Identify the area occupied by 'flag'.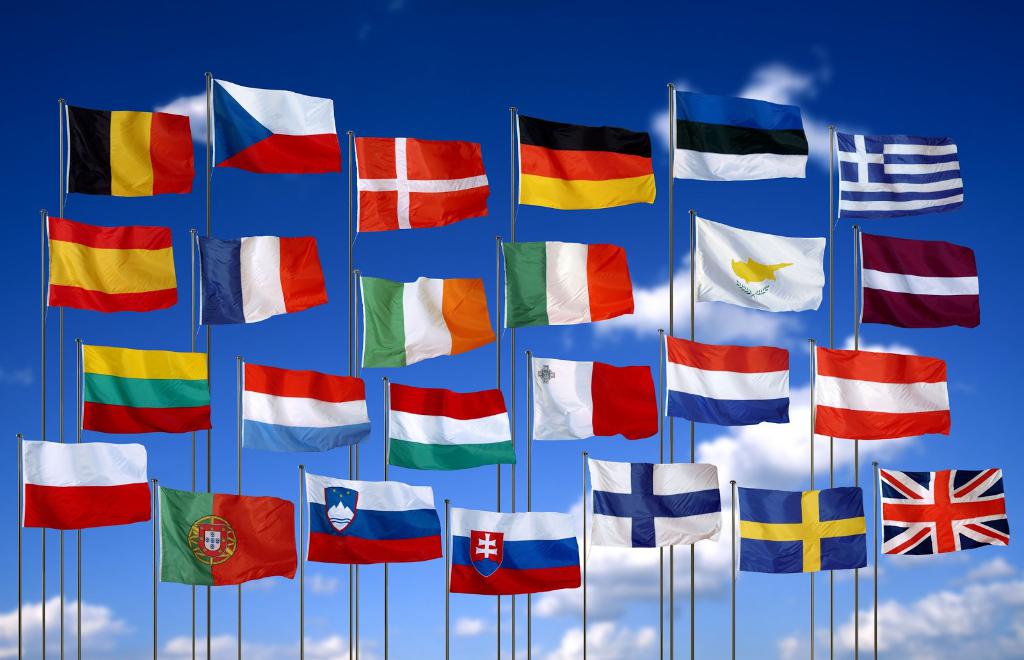
Area: x1=499 y1=237 x2=636 y2=327.
